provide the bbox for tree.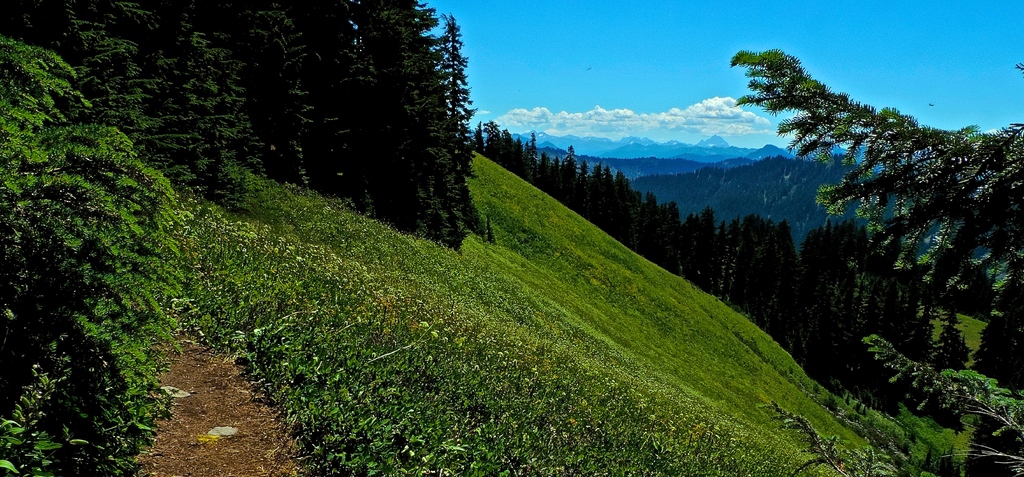
bbox=[2, 0, 50, 43].
